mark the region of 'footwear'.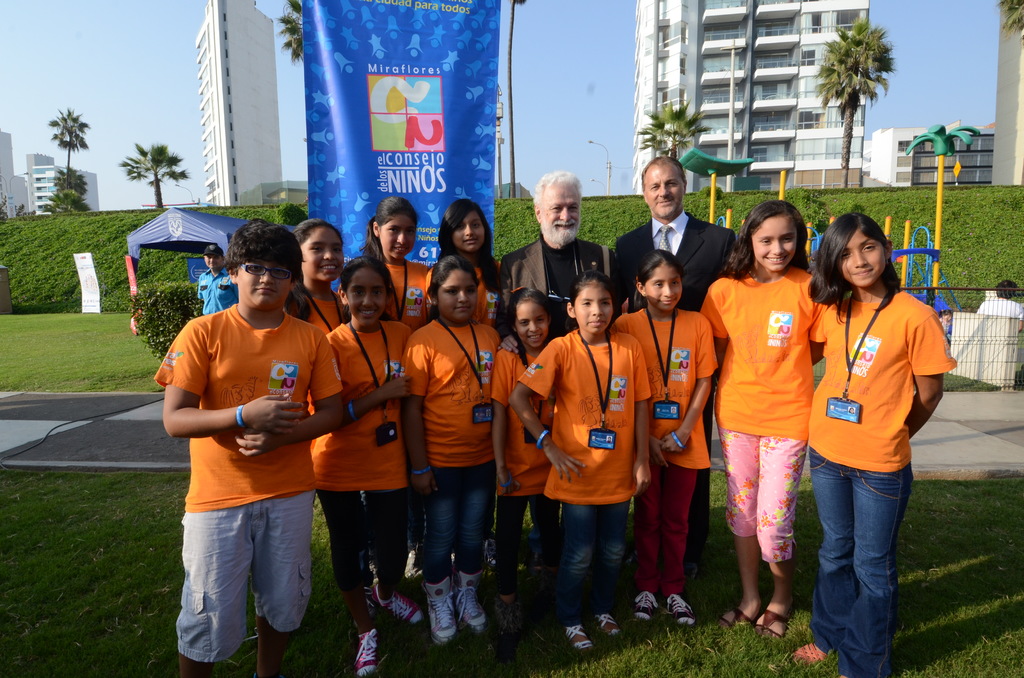
Region: 668,593,692,628.
